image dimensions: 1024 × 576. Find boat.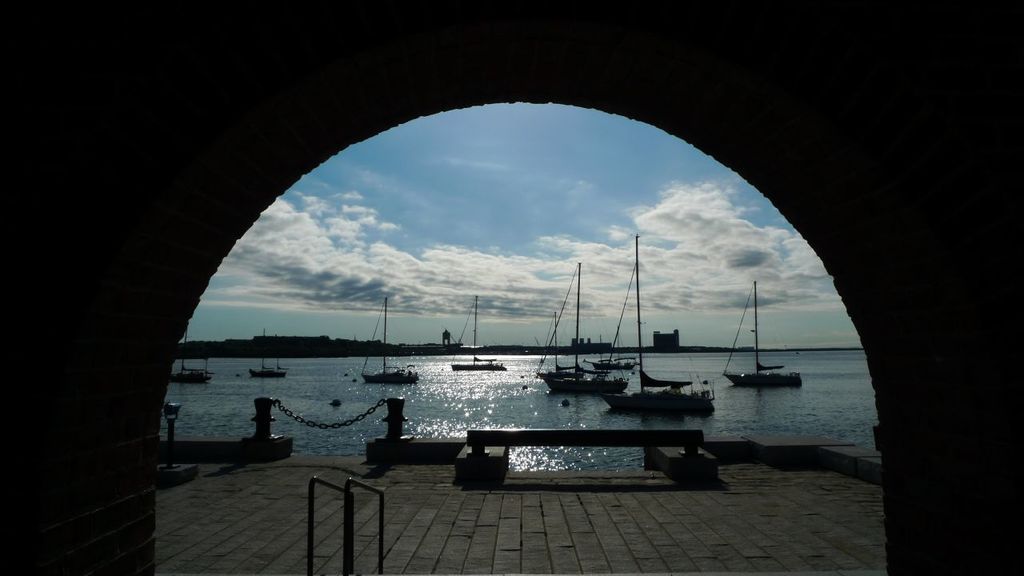
640 369 693 390.
